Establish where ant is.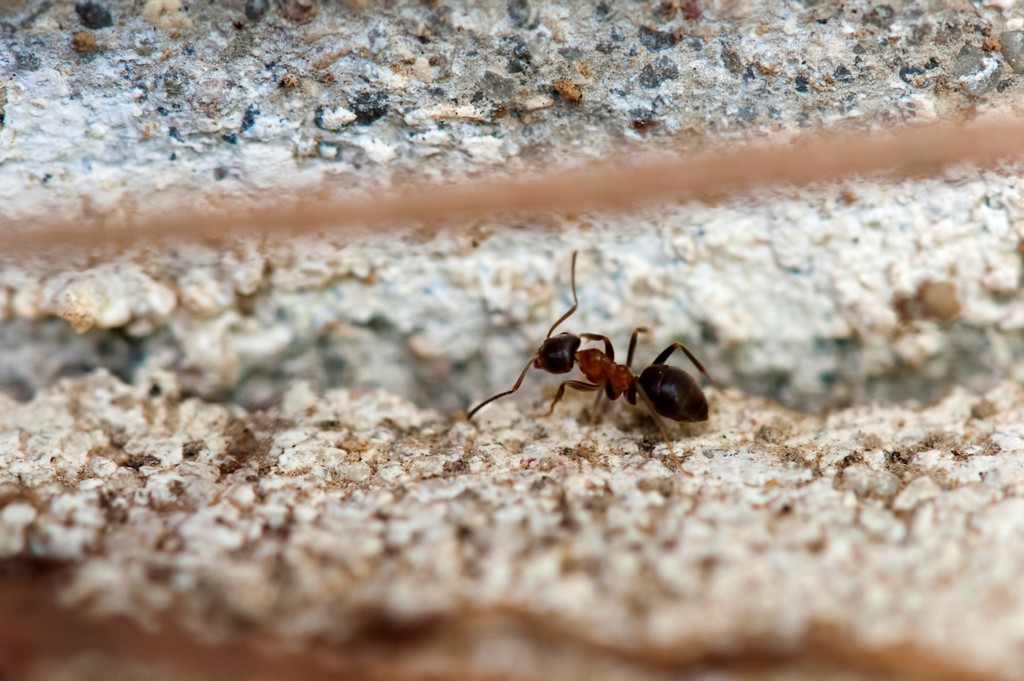
Established at 476/258/755/476.
